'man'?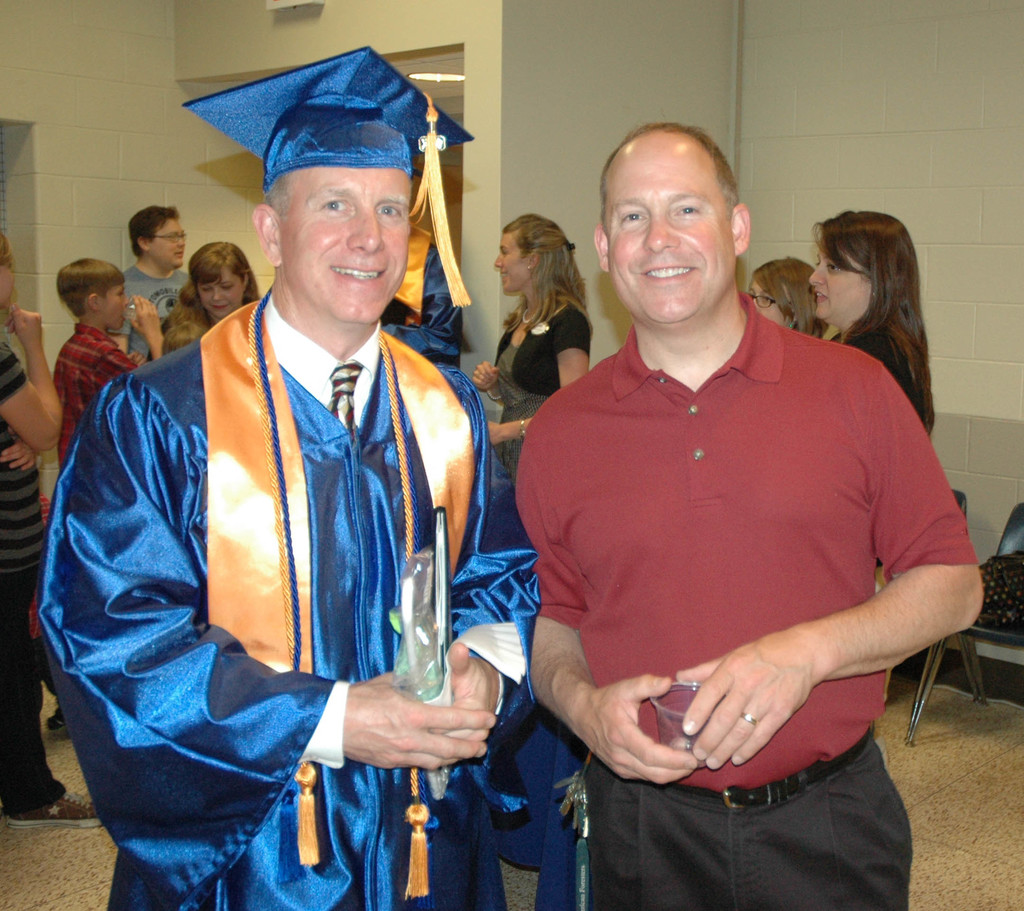
rect(468, 138, 940, 910)
